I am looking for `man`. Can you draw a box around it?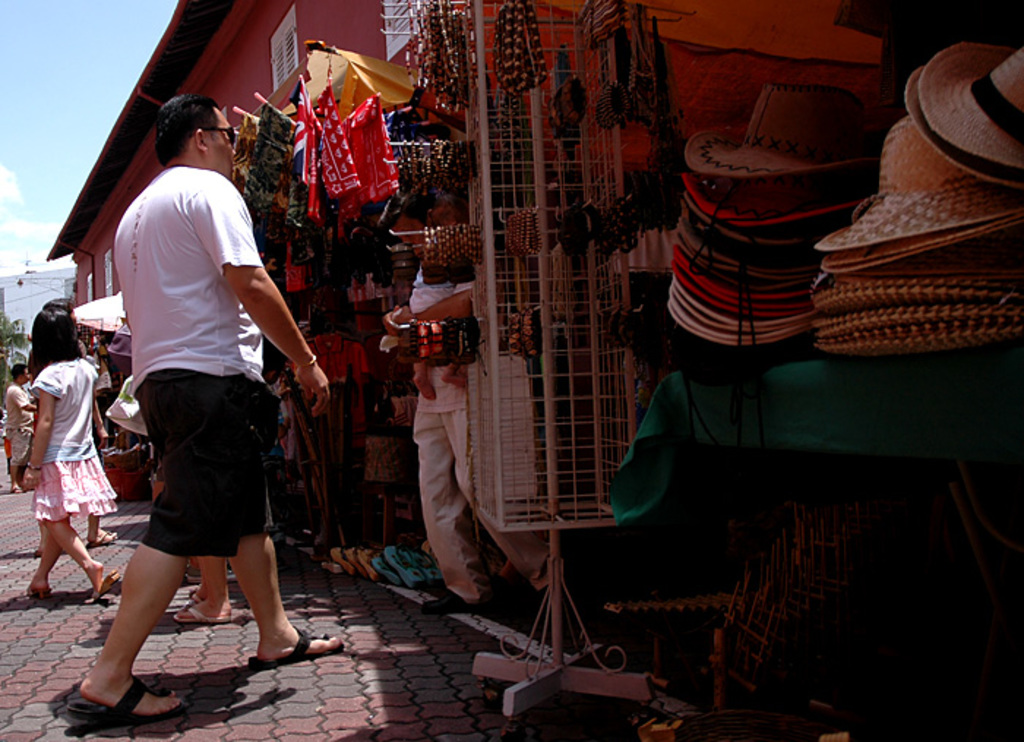
Sure, the bounding box is (6,360,35,499).
